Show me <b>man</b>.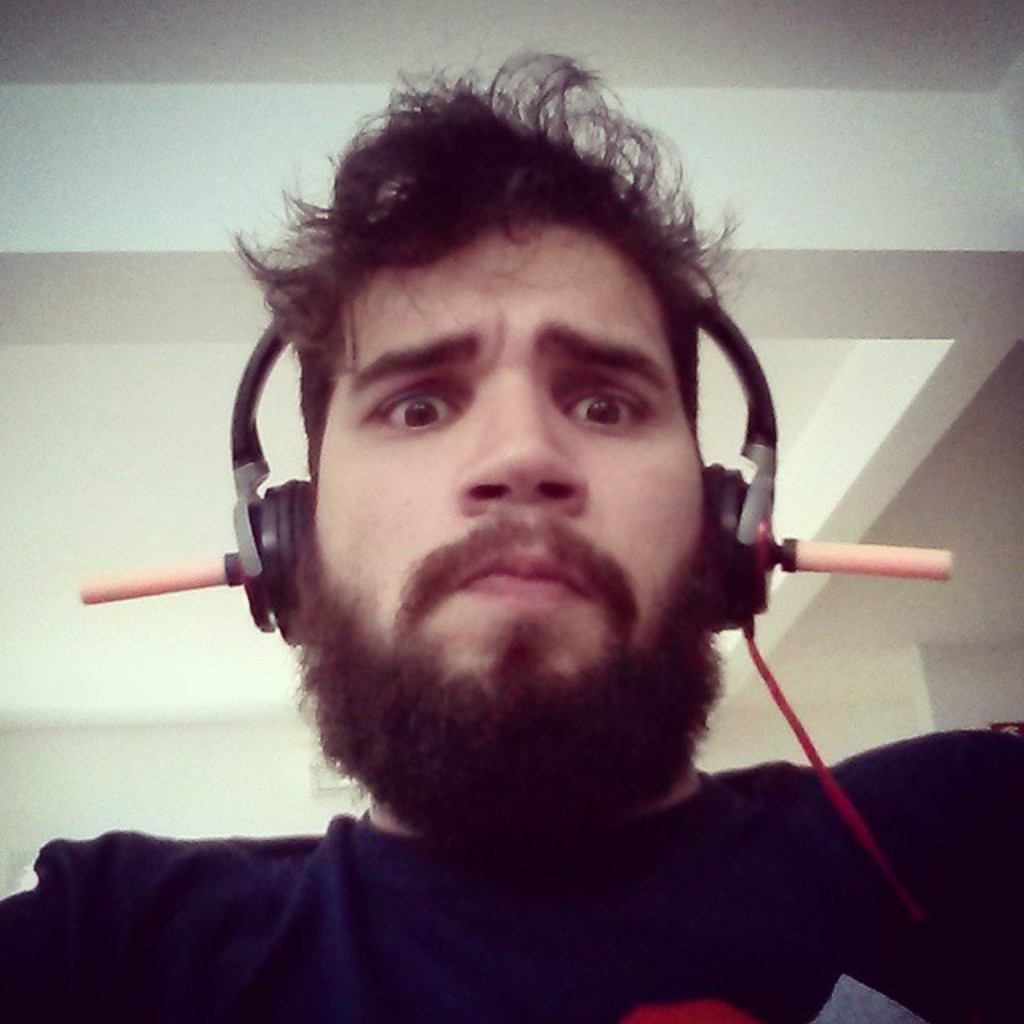
<b>man</b> is here: <box>6,14,1023,1008</box>.
